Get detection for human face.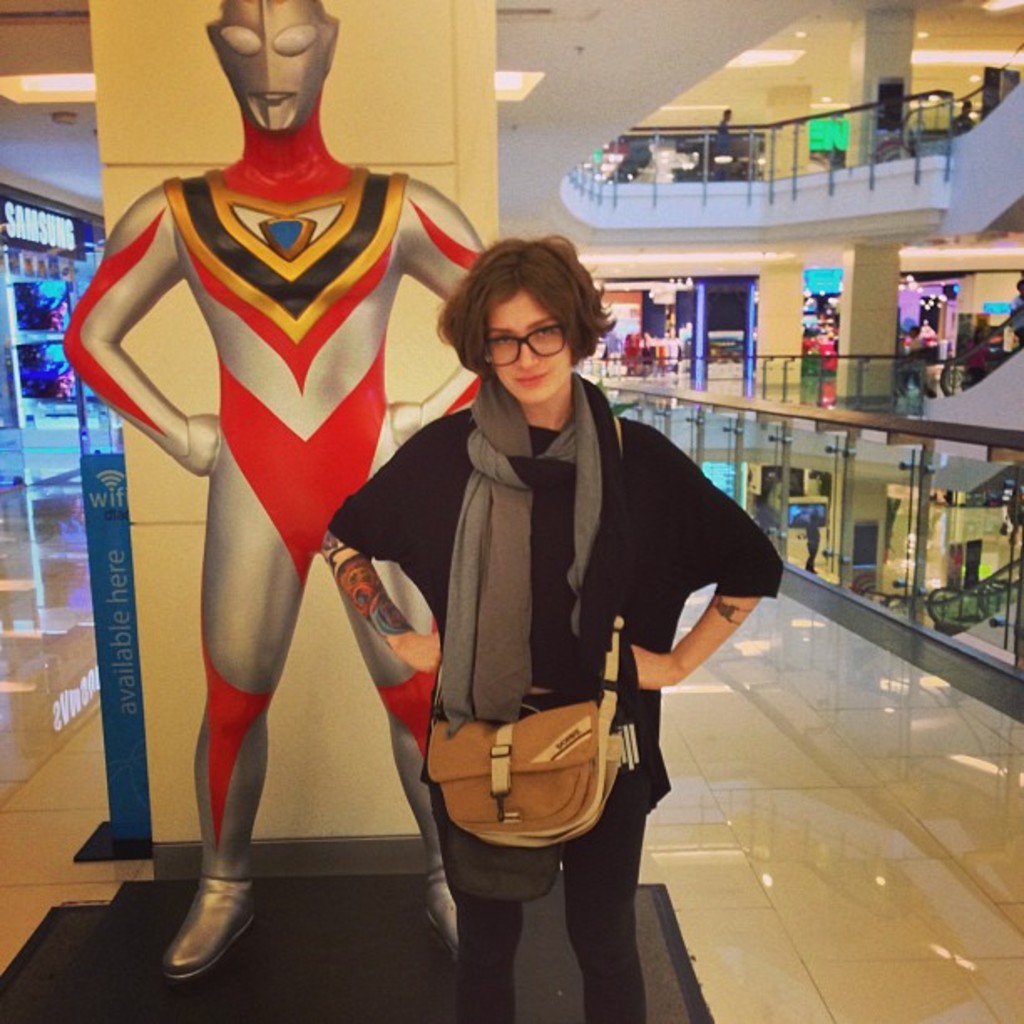
Detection: select_region(479, 276, 577, 413).
